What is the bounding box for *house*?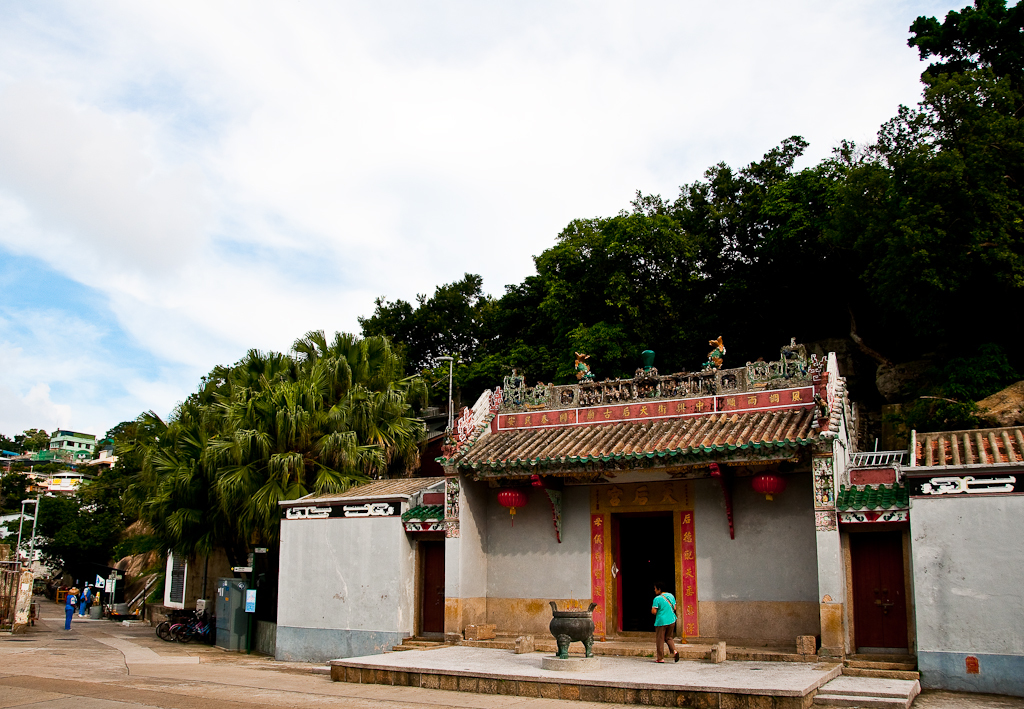
detection(46, 423, 98, 455).
